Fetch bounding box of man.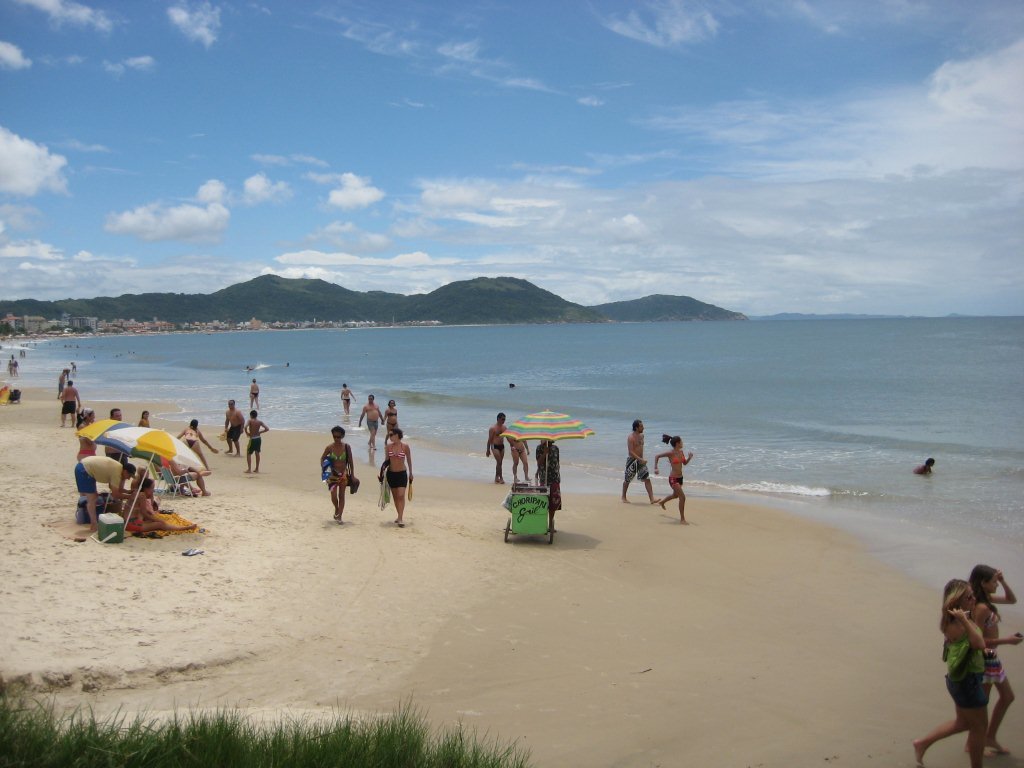
Bbox: box(619, 418, 660, 506).
